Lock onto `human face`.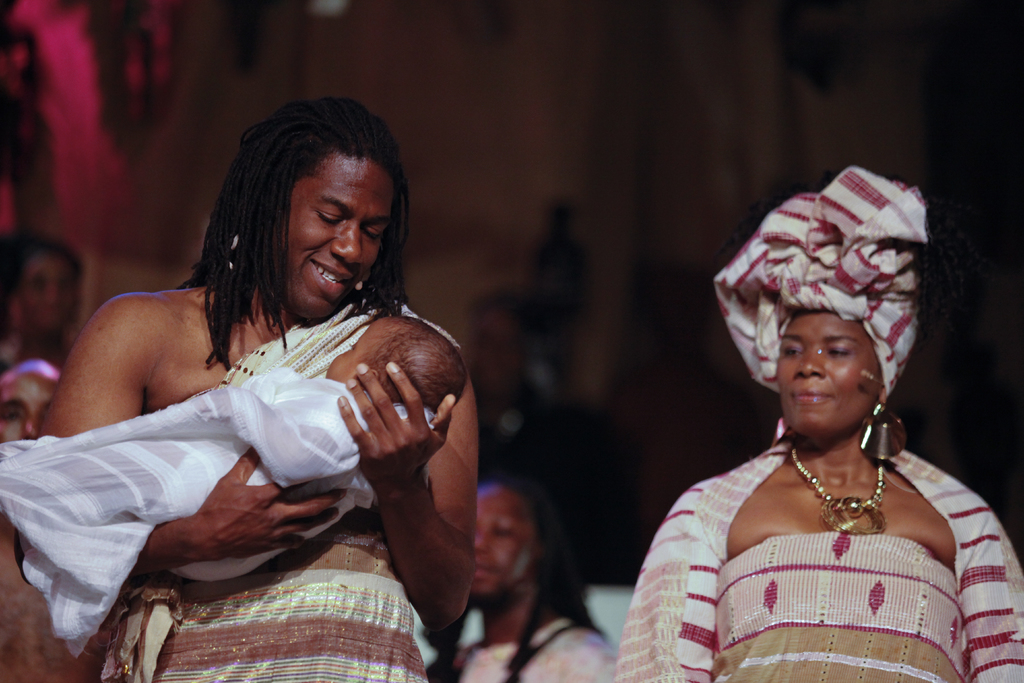
Locked: box(26, 256, 74, 339).
